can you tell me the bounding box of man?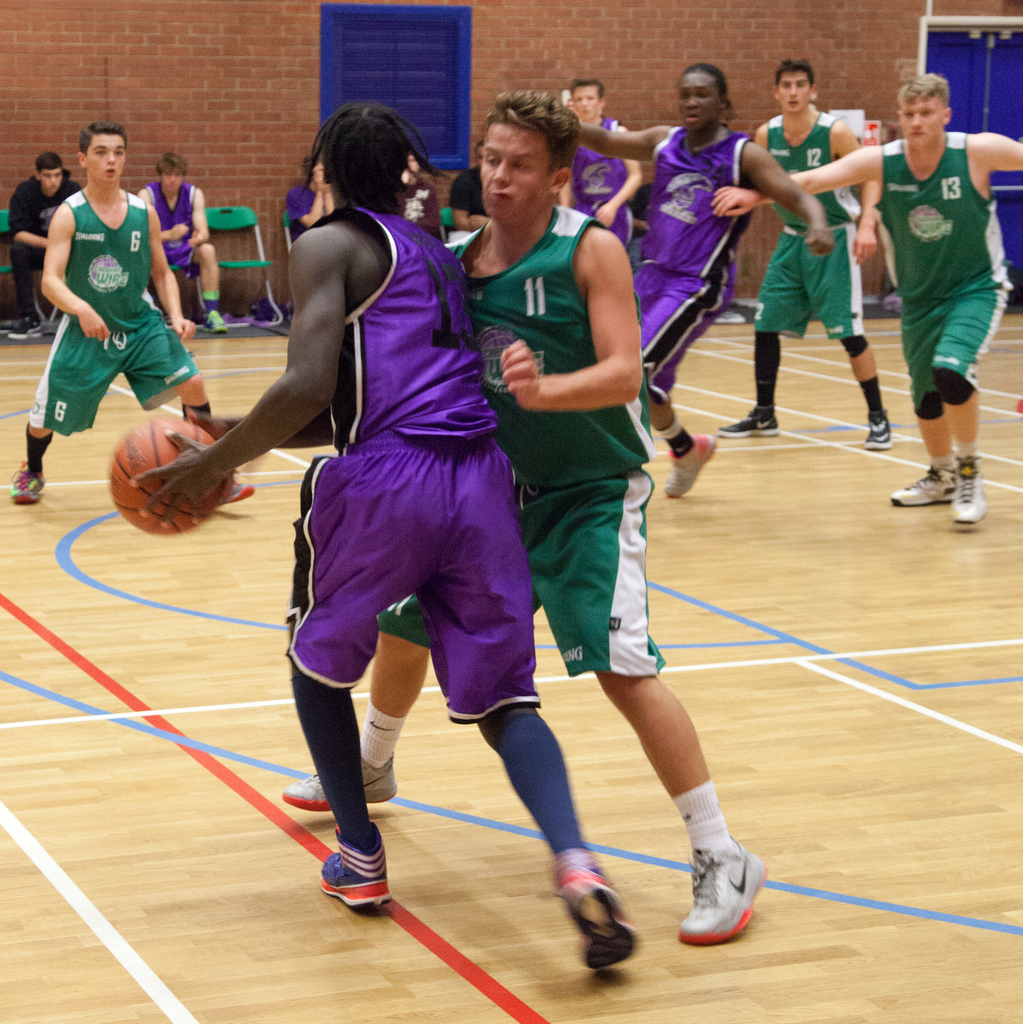
box(127, 100, 641, 973).
